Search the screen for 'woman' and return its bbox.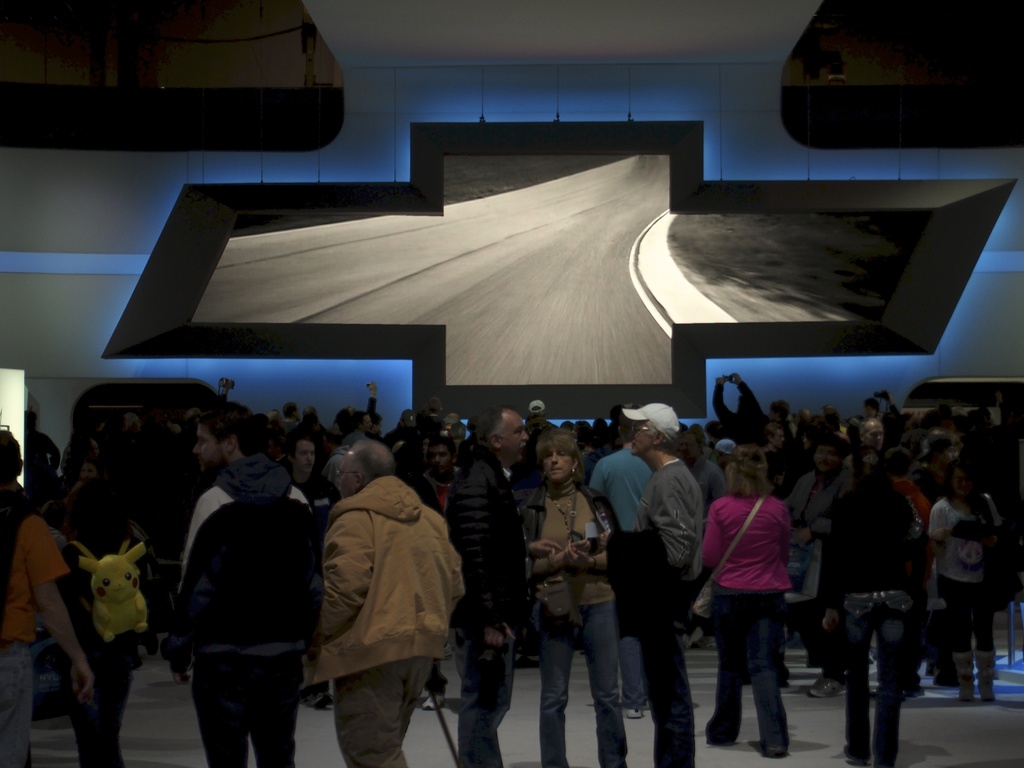
Found: [x1=820, y1=467, x2=909, y2=767].
